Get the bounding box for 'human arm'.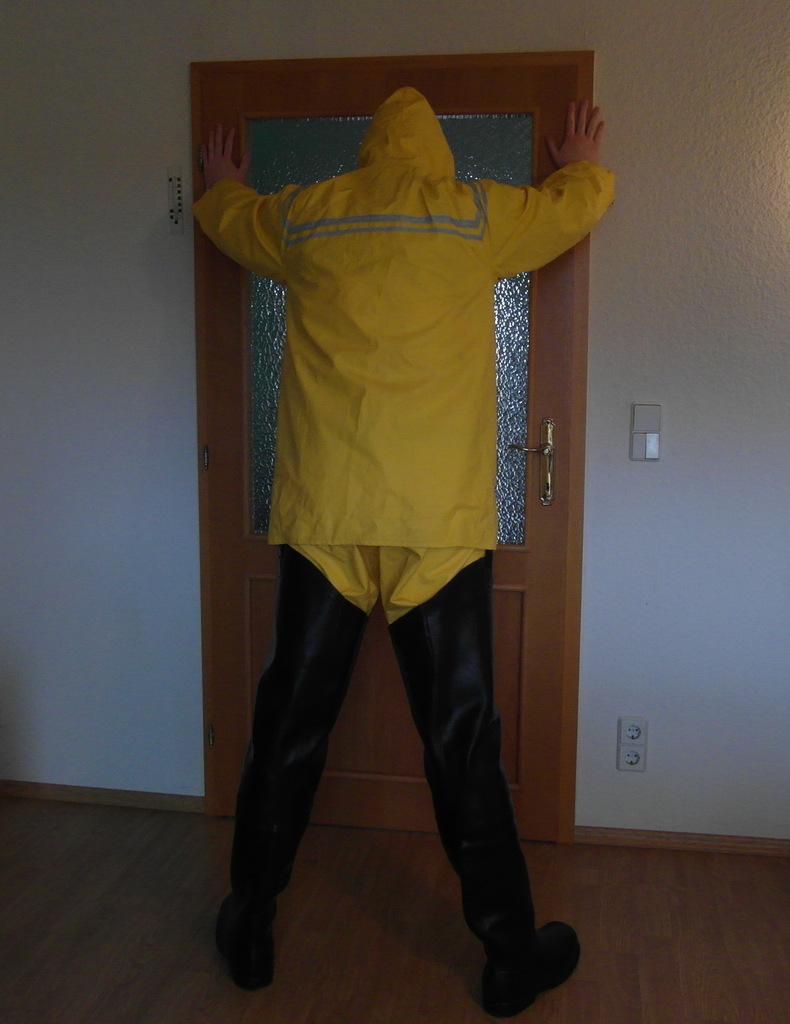
[x1=215, y1=148, x2=301, y2=276].
